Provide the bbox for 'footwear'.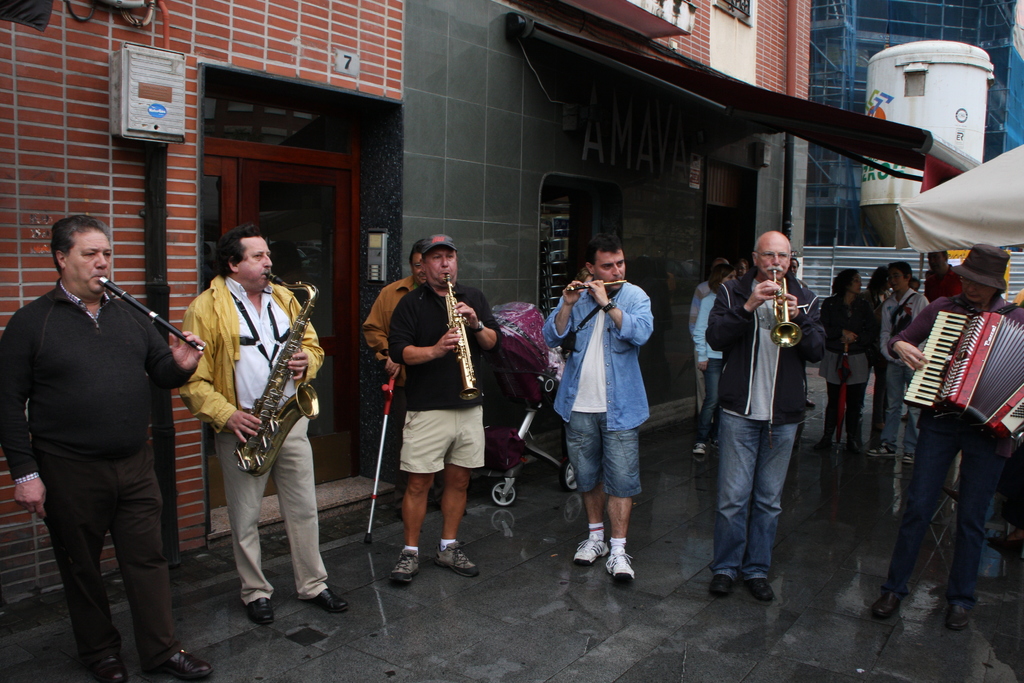
{"x1": 747, "y1": 578, "x2": 774, "y2": 602}.
